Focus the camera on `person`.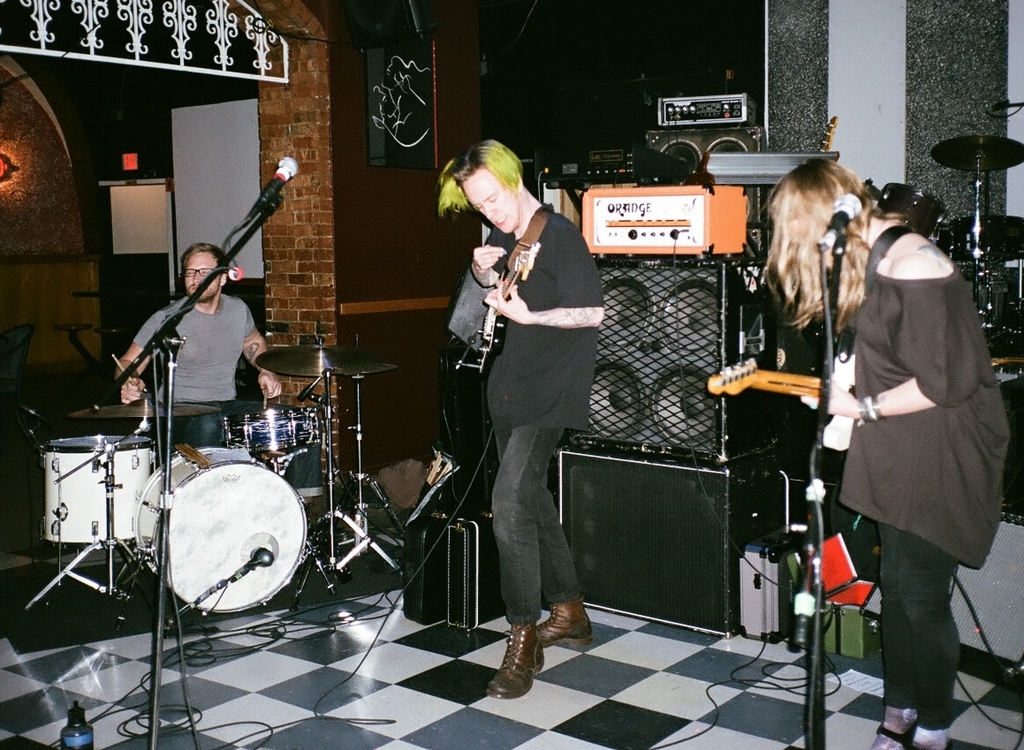
Focus region: <box>760,155,1010,749</box>.
